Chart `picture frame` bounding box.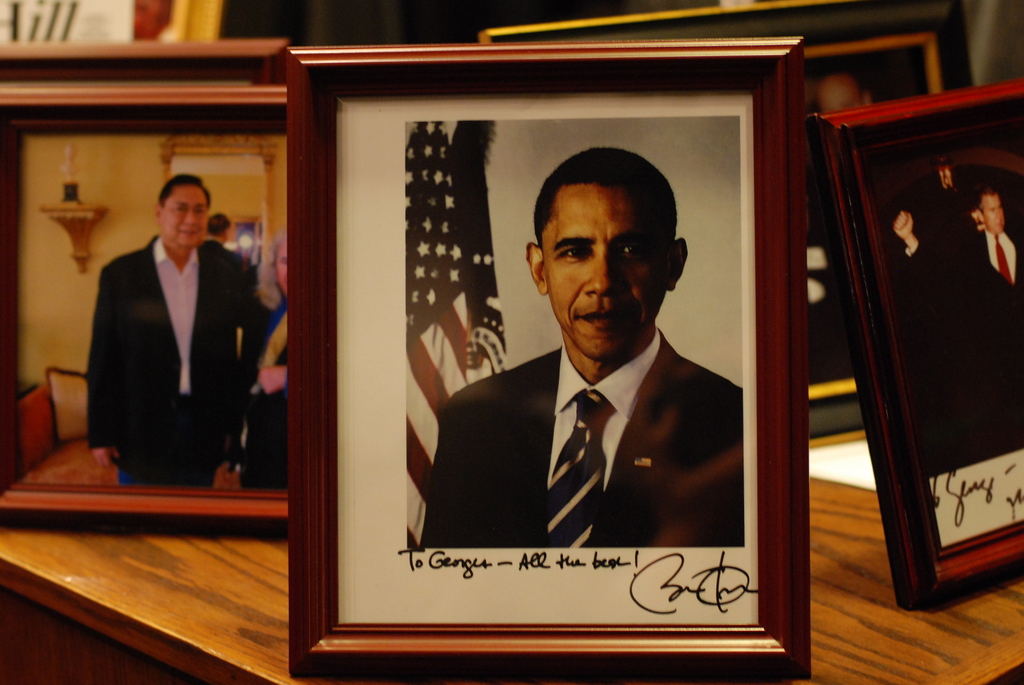
Charted: l=805, t=74, r=1023, b=613.
